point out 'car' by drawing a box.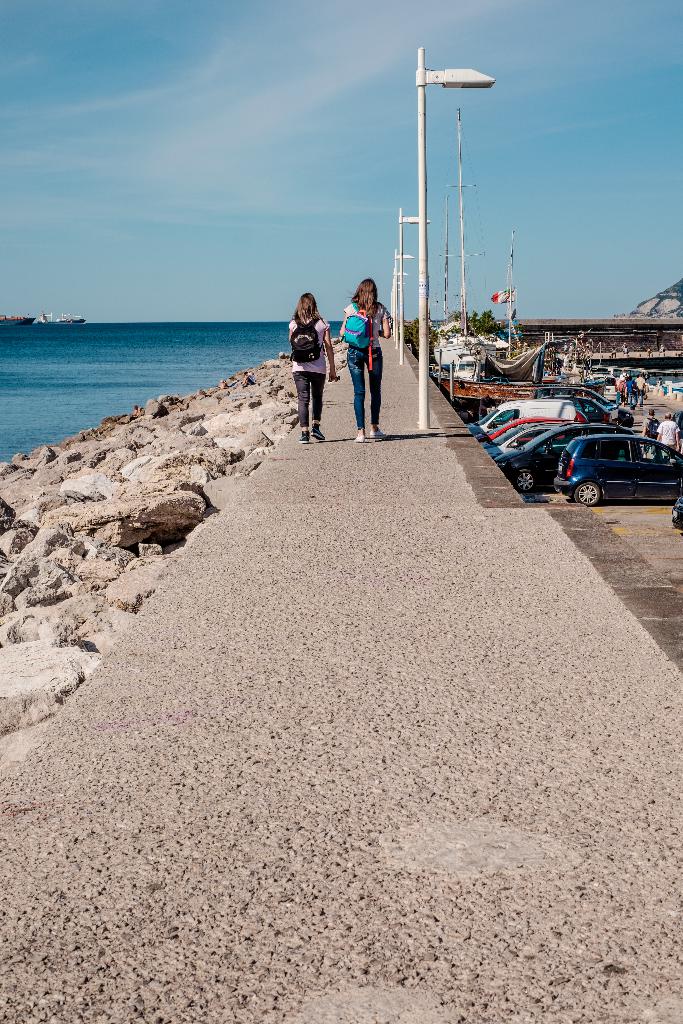
detection(479, 390, 679, 503).
